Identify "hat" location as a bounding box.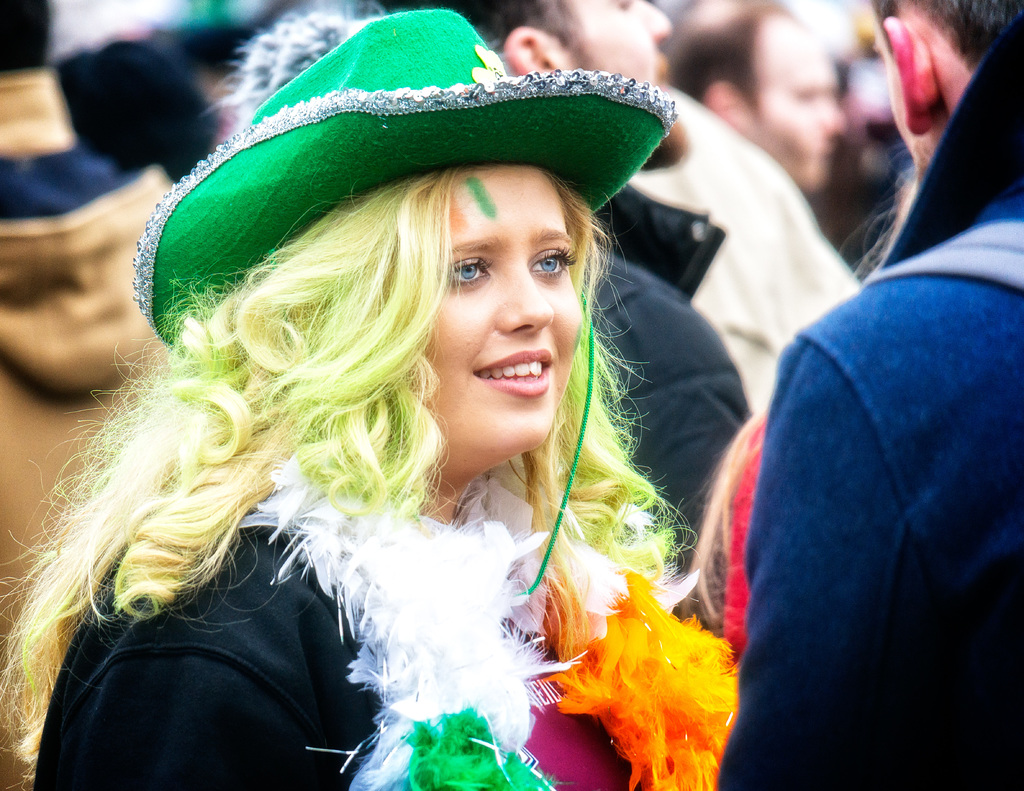
{"left": 134, "top": 10, "right": 679, "bottom": 607}.
